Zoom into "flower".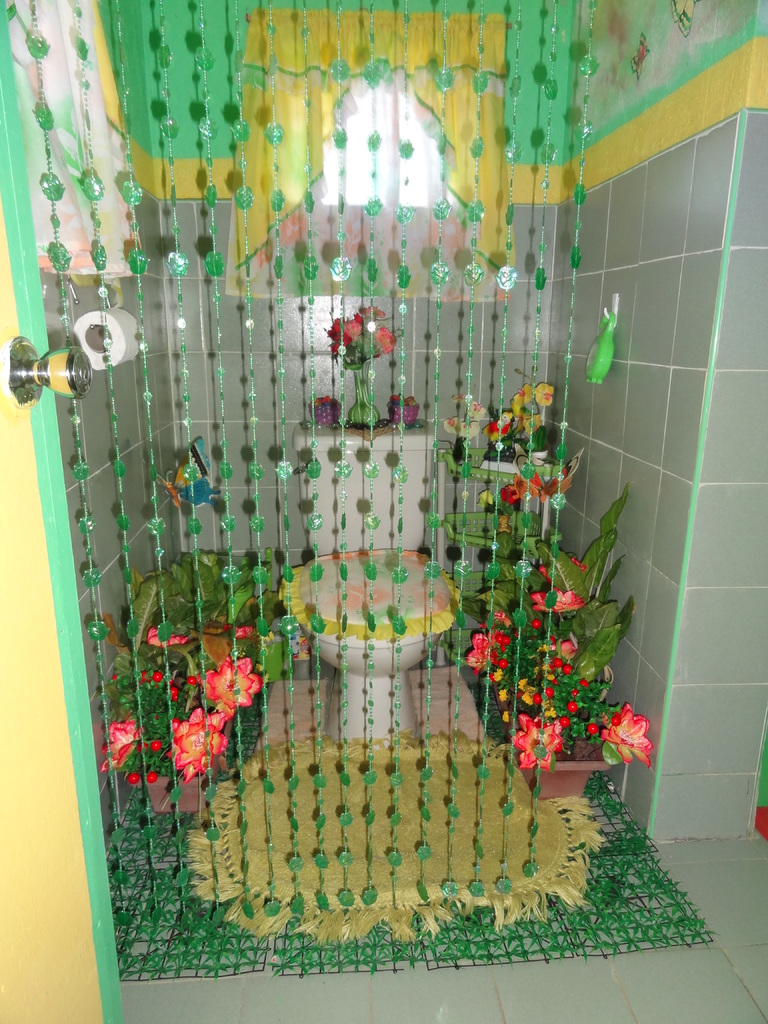
Zoom target: [374,326,398,360].
